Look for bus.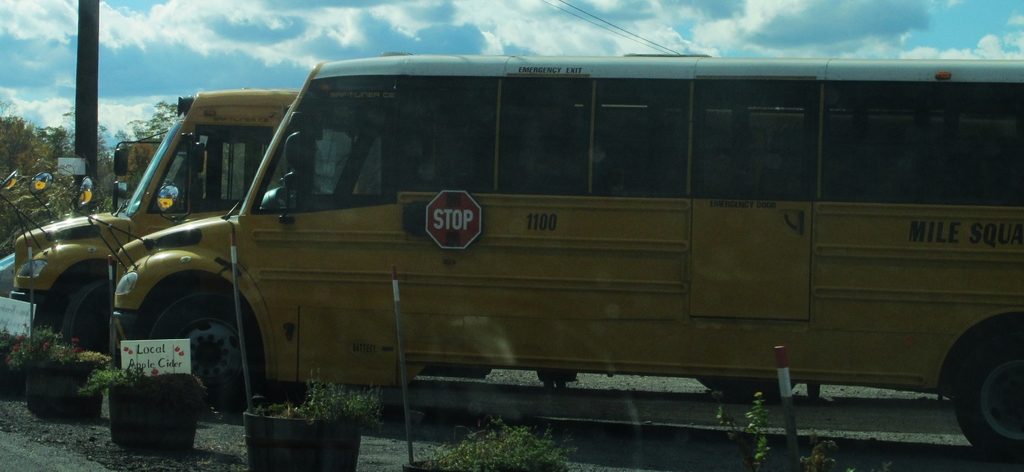
Found: 14:86:810:377.
